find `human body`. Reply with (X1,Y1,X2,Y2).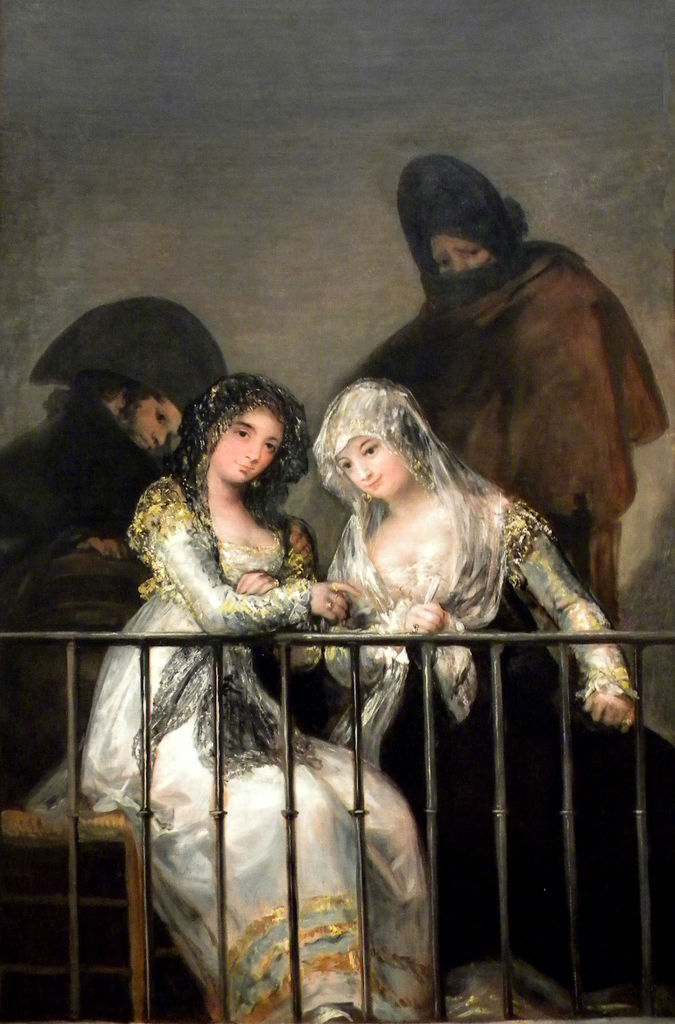
(0,390,166,813).
